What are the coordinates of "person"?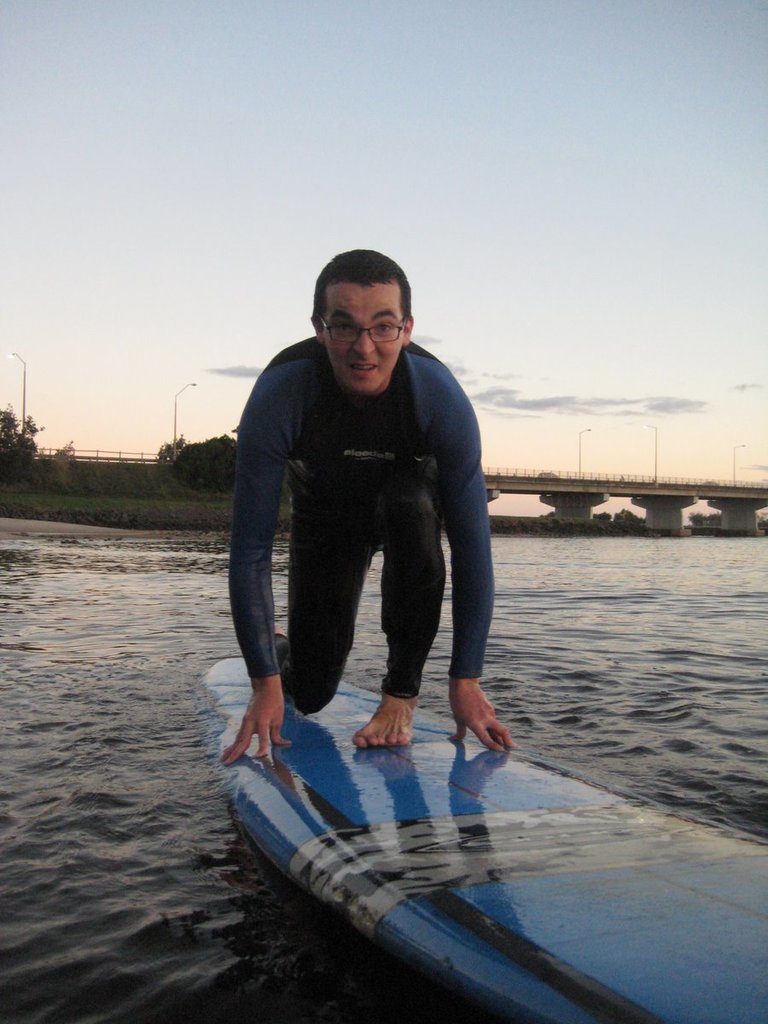
pyautogui.locateOnScreen(217, 247, 511, 858).
